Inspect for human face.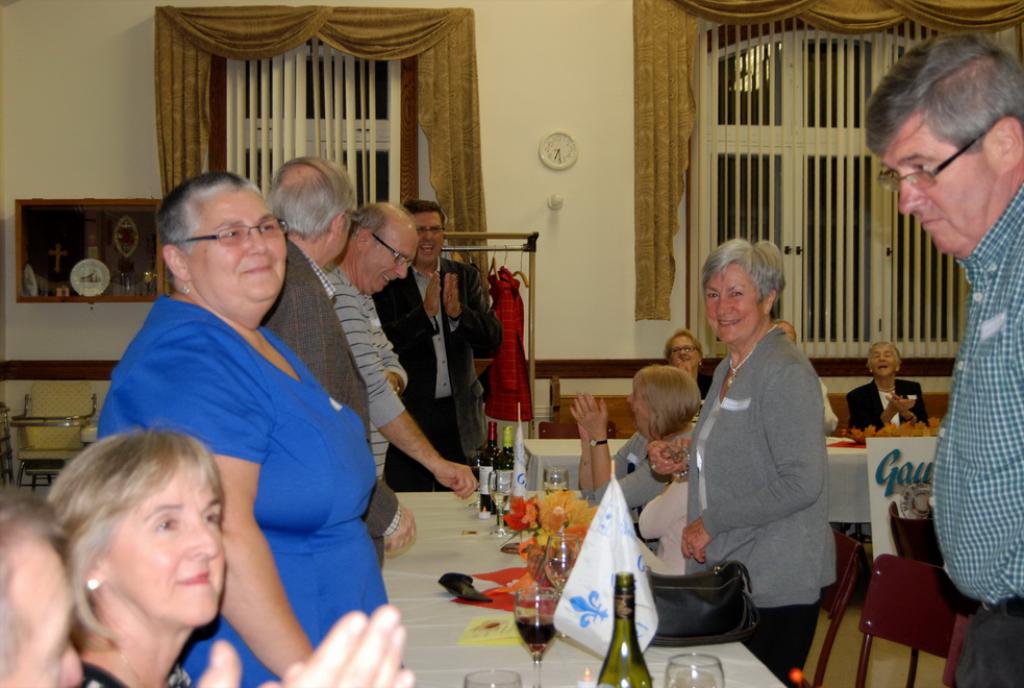
Inspection: x1=626 y1=385 x2=653 y2=431.
